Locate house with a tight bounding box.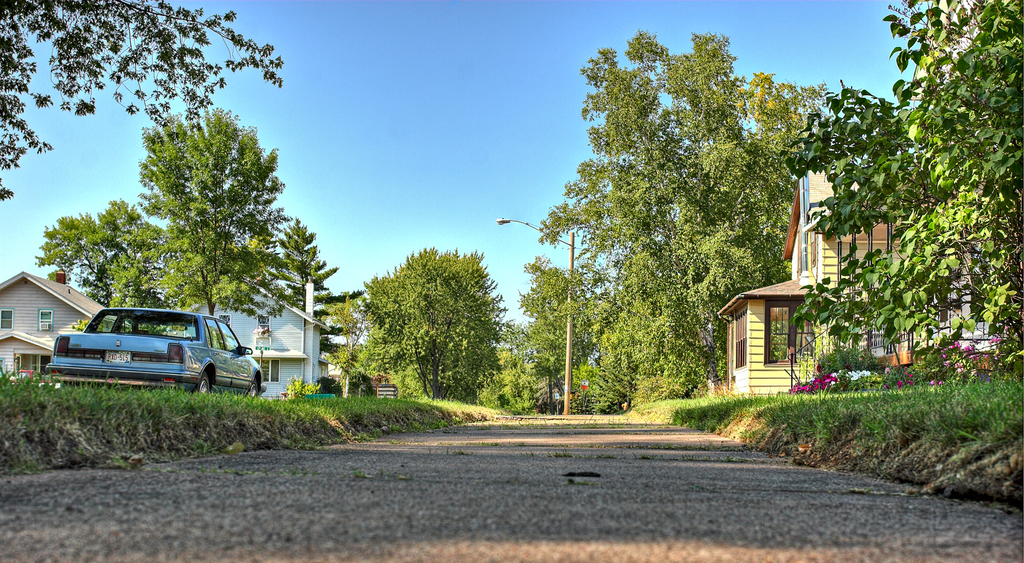
[791,158,924,300].
